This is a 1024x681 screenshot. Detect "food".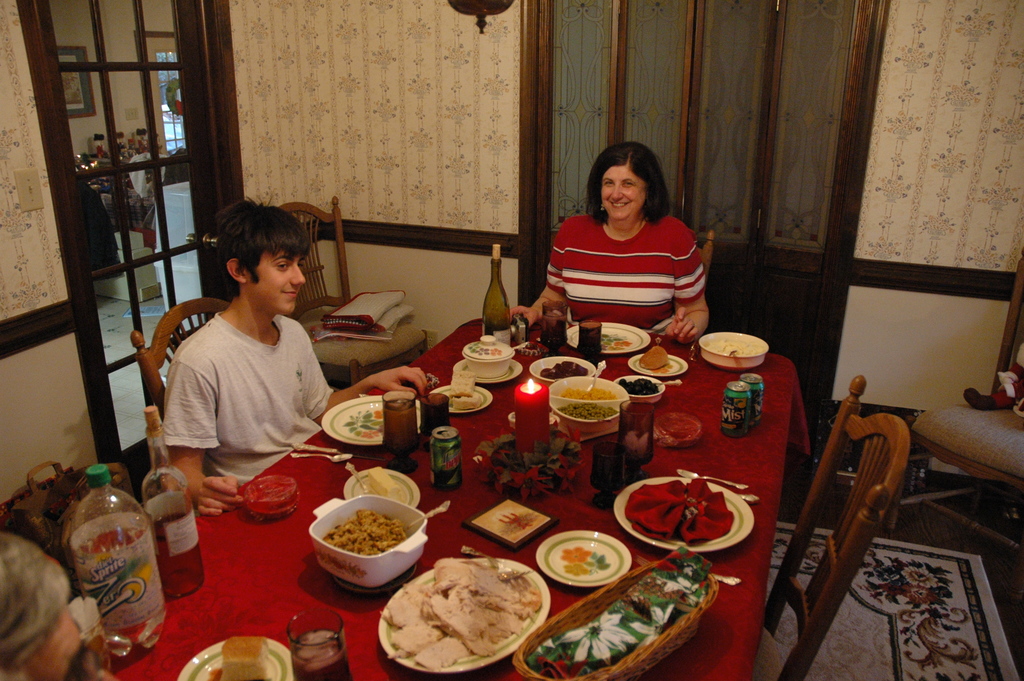
452,393,482,411.
